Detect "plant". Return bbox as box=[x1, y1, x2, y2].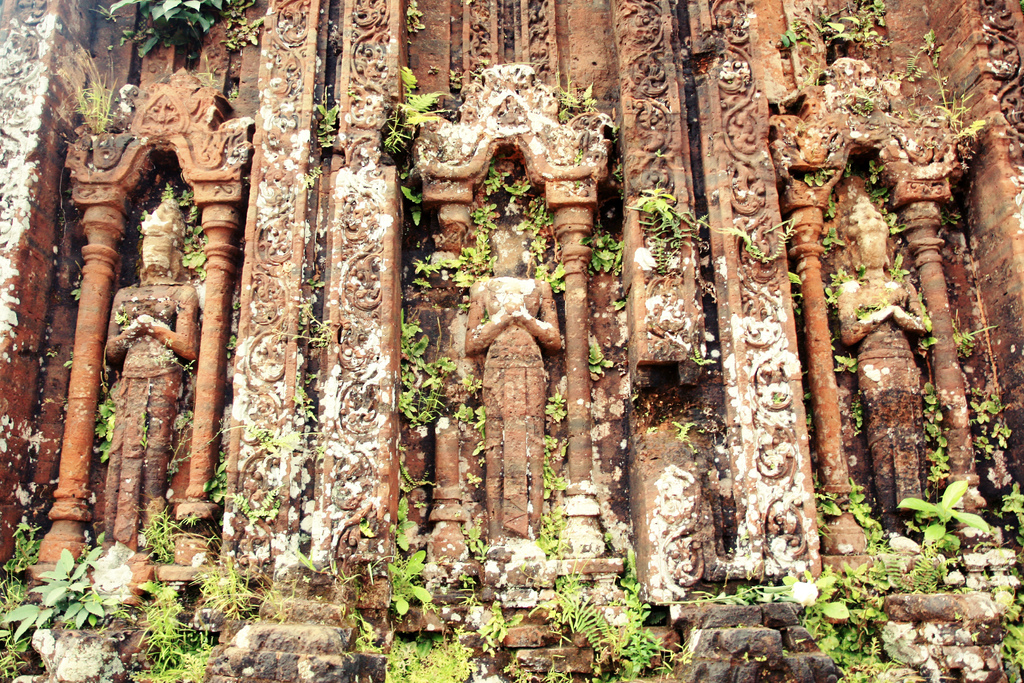
box=[610, 297, 627, 312].
